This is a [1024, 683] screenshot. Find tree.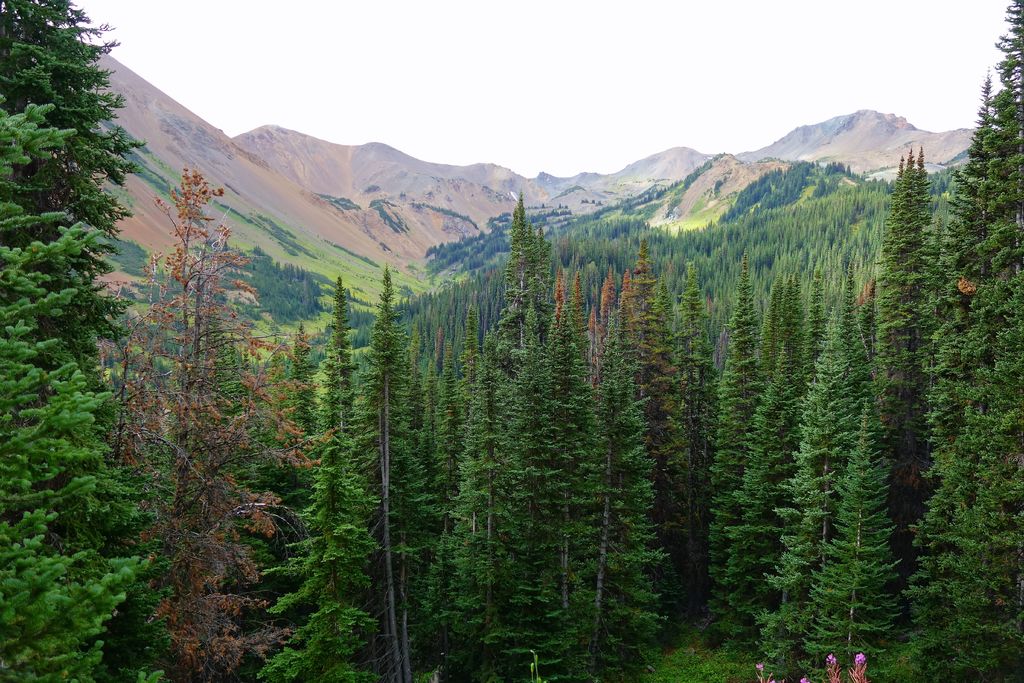
Bounding box: 1000, 4, 1023, 682.
